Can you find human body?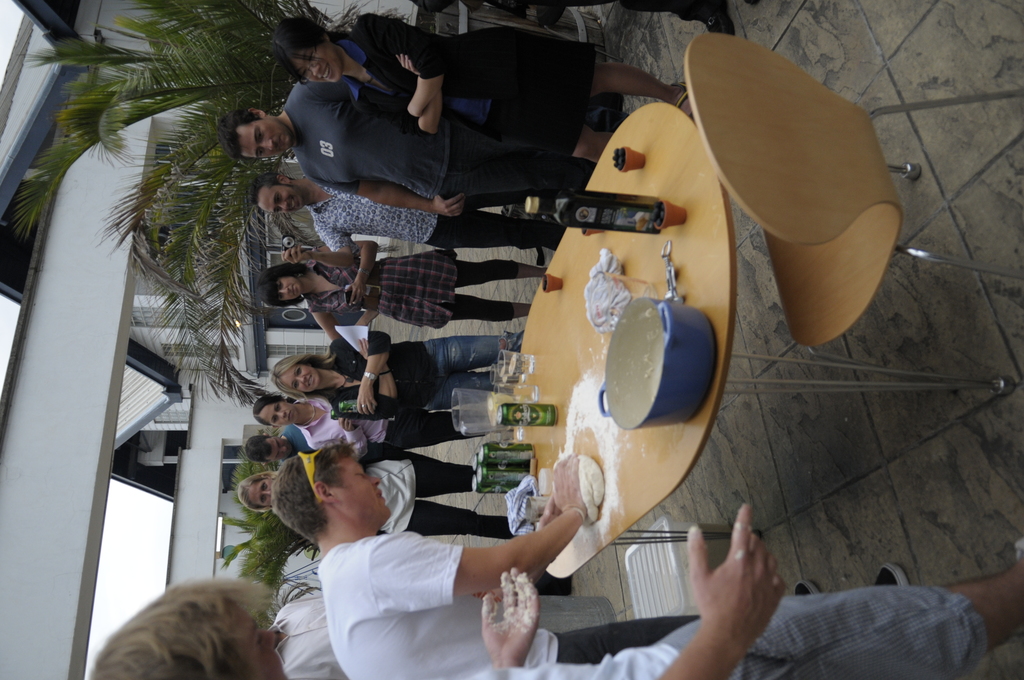
Yes, bounding box: l=268, t=9, r=692, b=170.
